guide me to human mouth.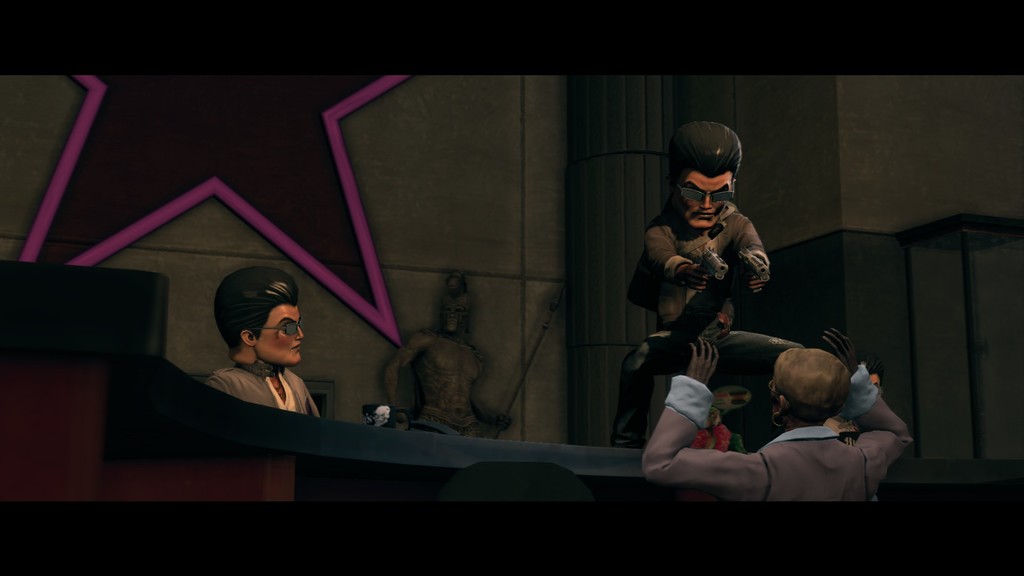
Guidance: rect(292, 342, 303, 351).
